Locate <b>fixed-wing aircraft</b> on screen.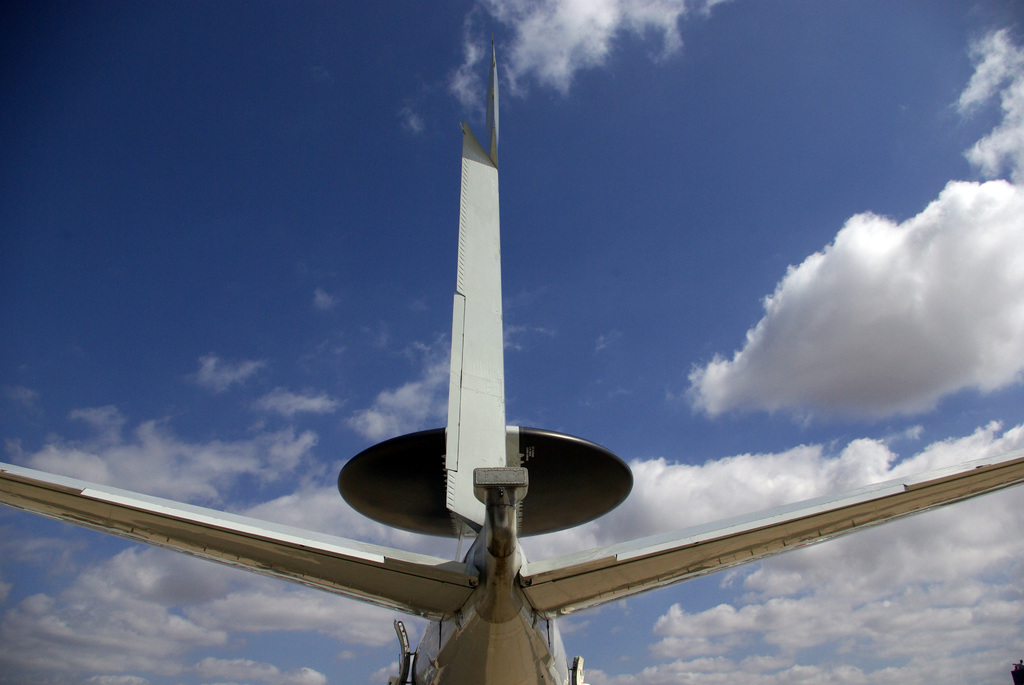
On screen at BBox(0, 38, 1023, 684).
